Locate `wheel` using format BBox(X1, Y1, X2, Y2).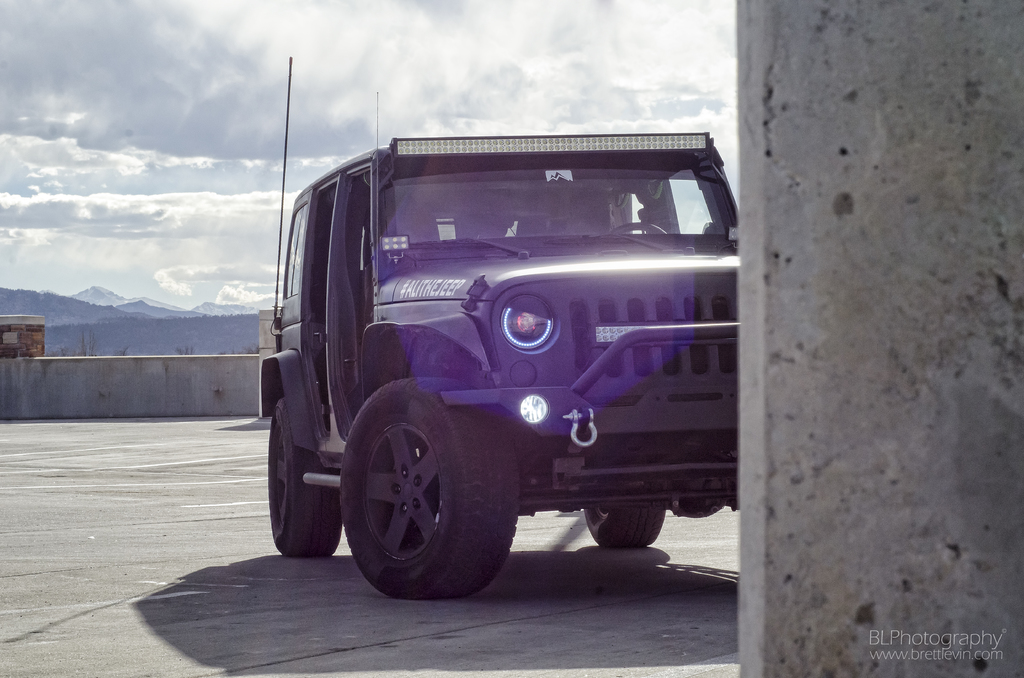
BBox(341, 376, 518, 602).
